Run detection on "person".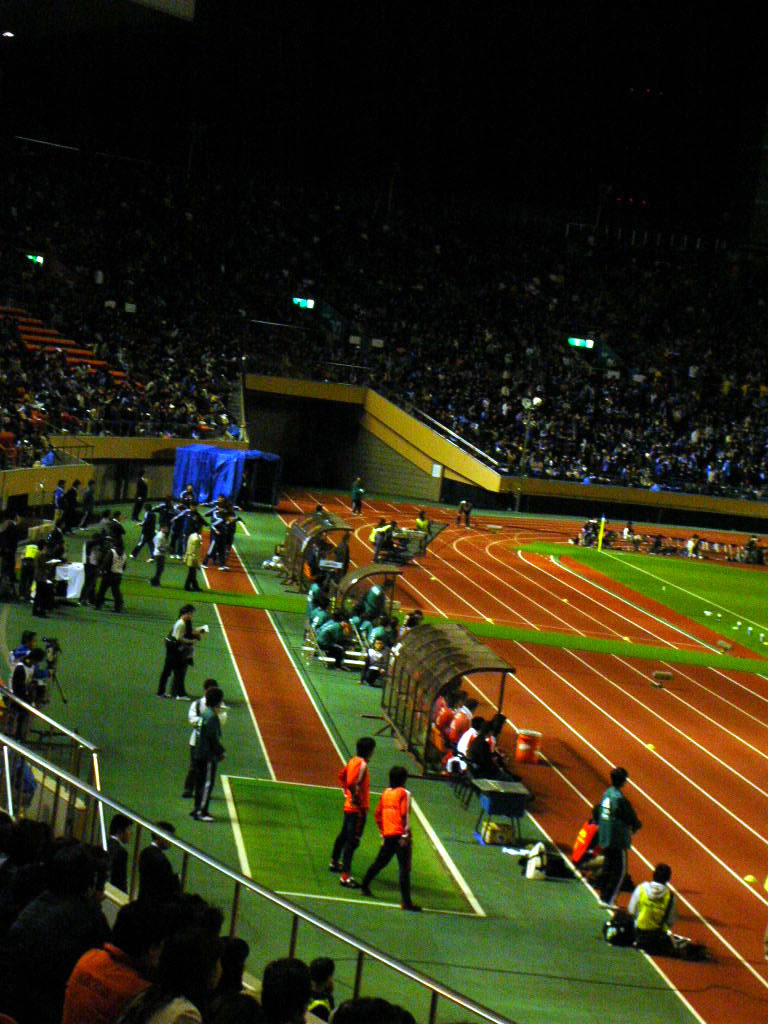
Result: pyautogui.locateOnScreen(343, 469, 371, 519).
